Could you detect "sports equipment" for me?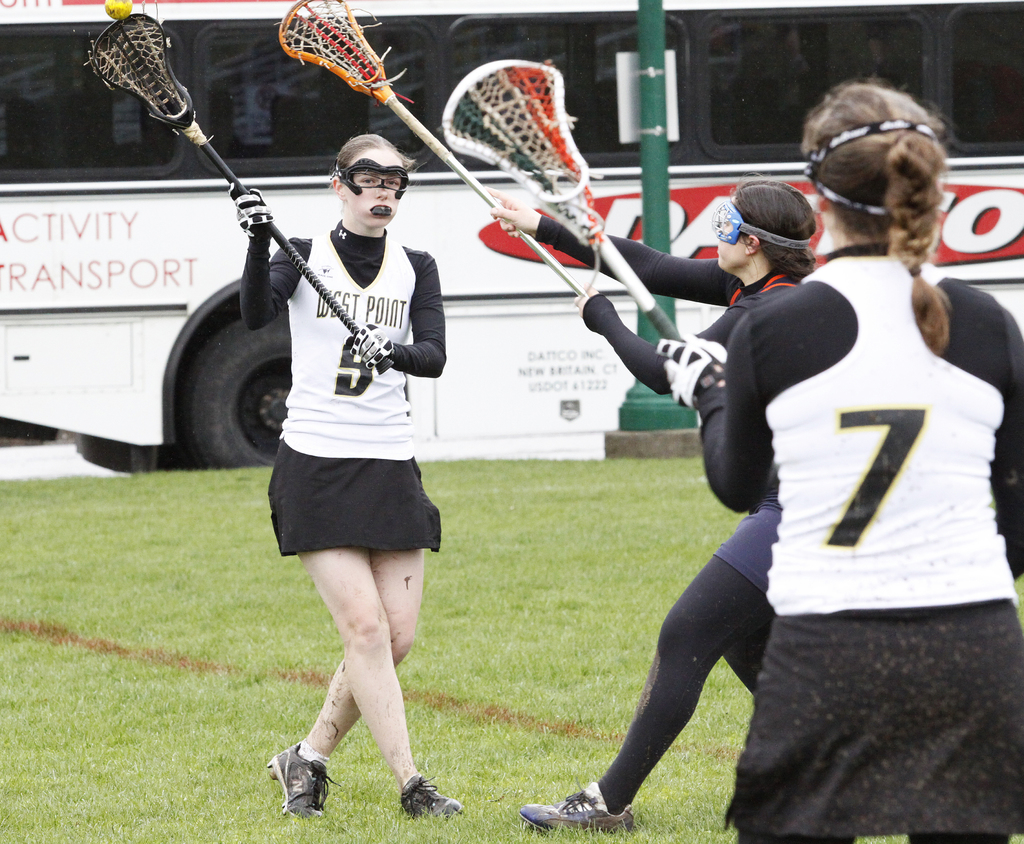
Detection result: BBox(802, 124, 938, 216).
